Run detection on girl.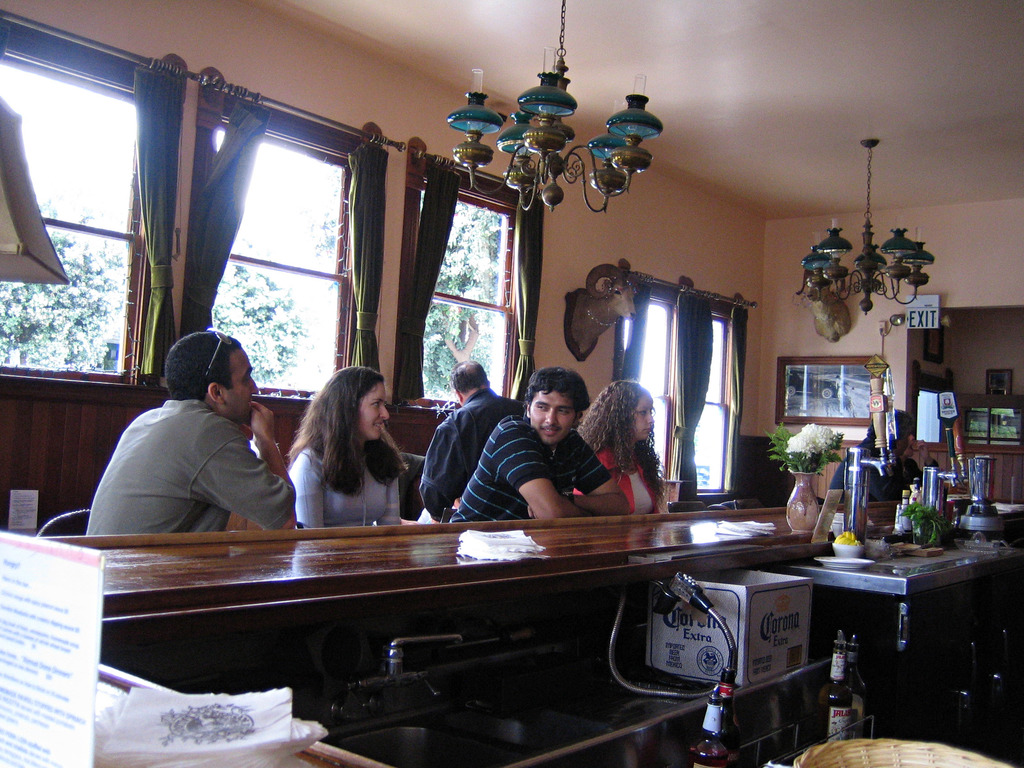
Result: [left=289, top=364, right=408, bottom=527].
